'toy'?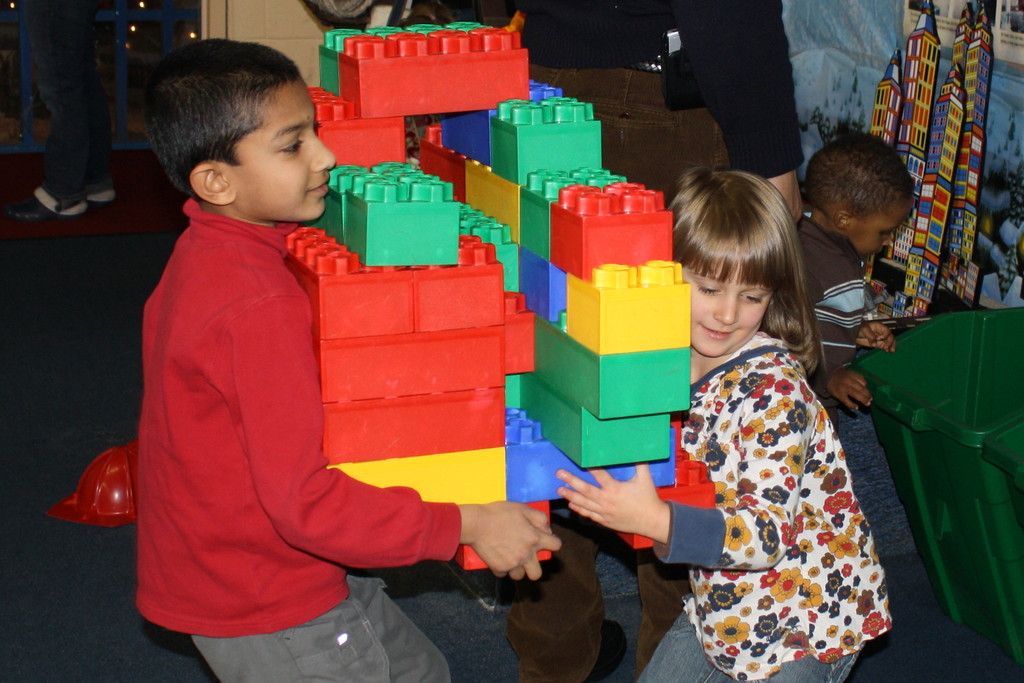
region(317, 17, 490, 101)
